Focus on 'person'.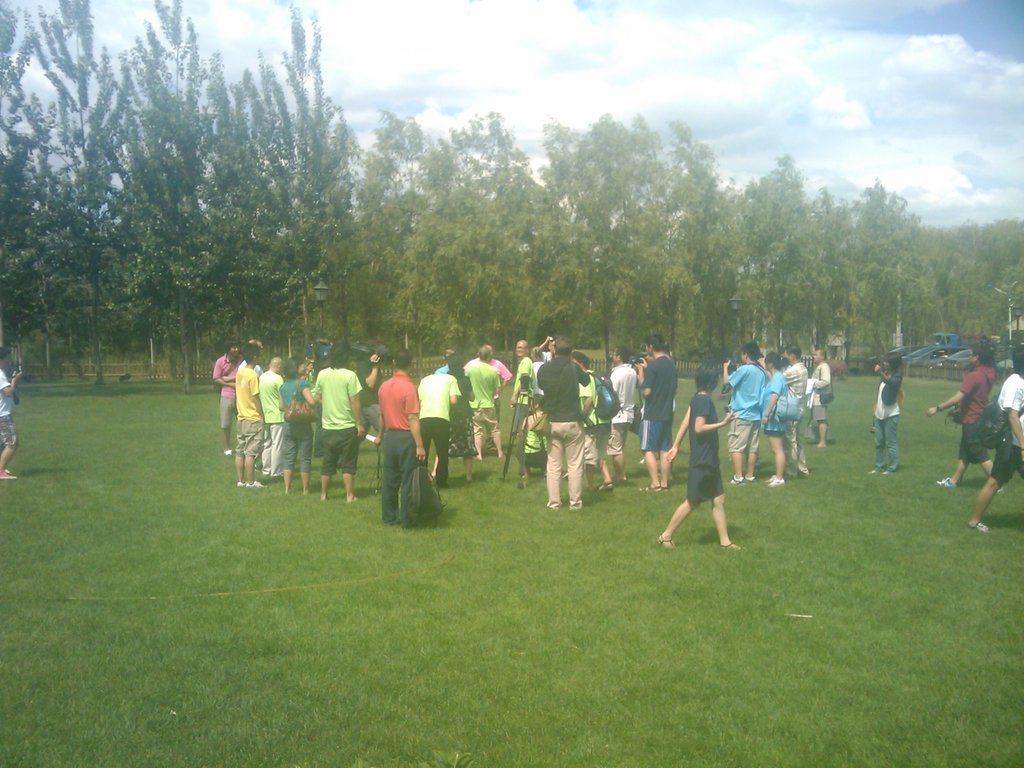
Focused at bbox=(209, 339, 243, 460).
